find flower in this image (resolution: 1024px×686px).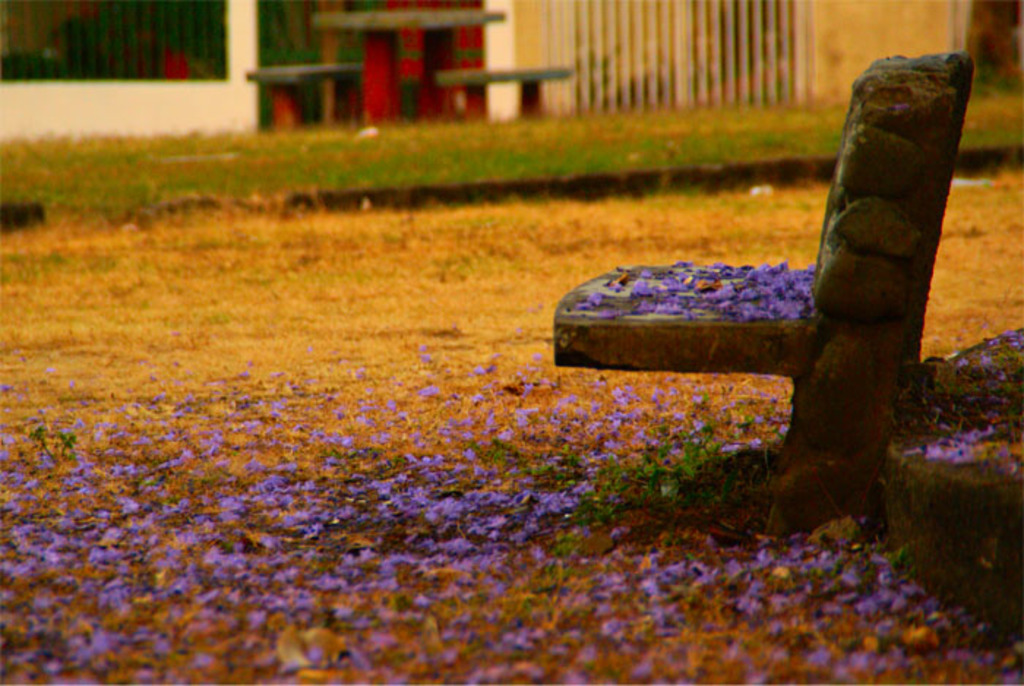
872, 610, 894, 638.
